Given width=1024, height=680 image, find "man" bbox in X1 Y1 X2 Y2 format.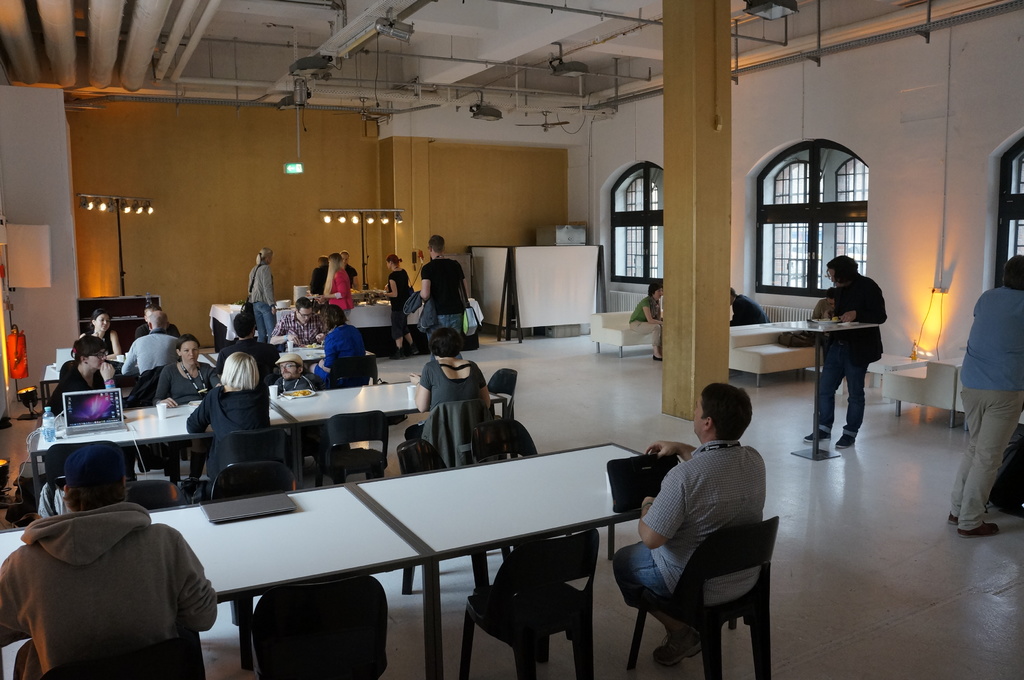
273 353 322 393.
